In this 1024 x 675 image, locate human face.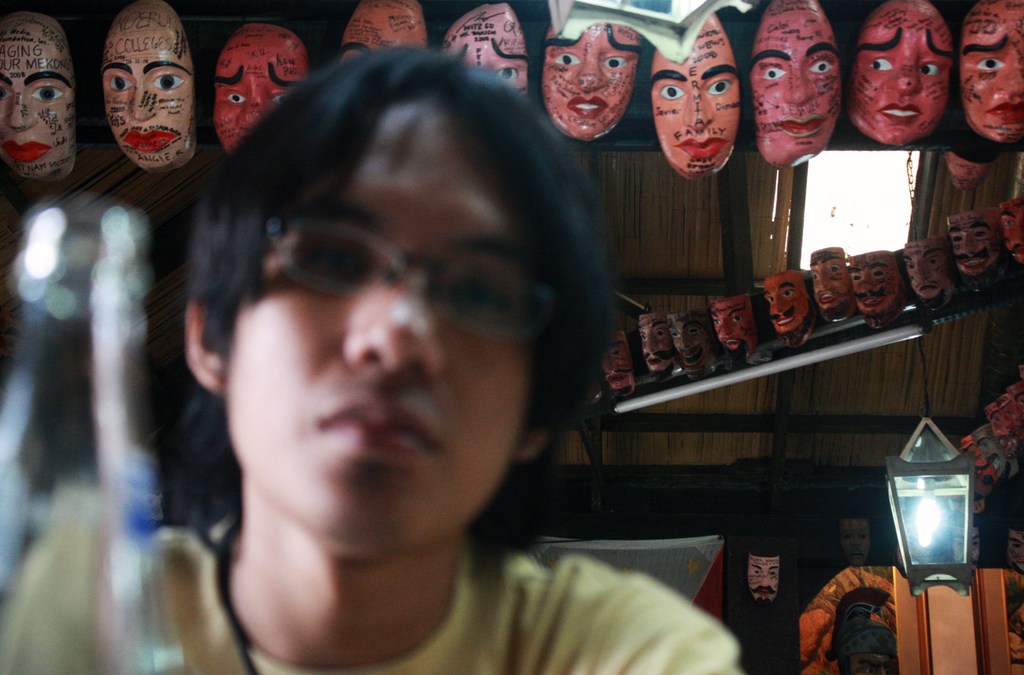
Bounding box: (900, 236, 949, 297).
